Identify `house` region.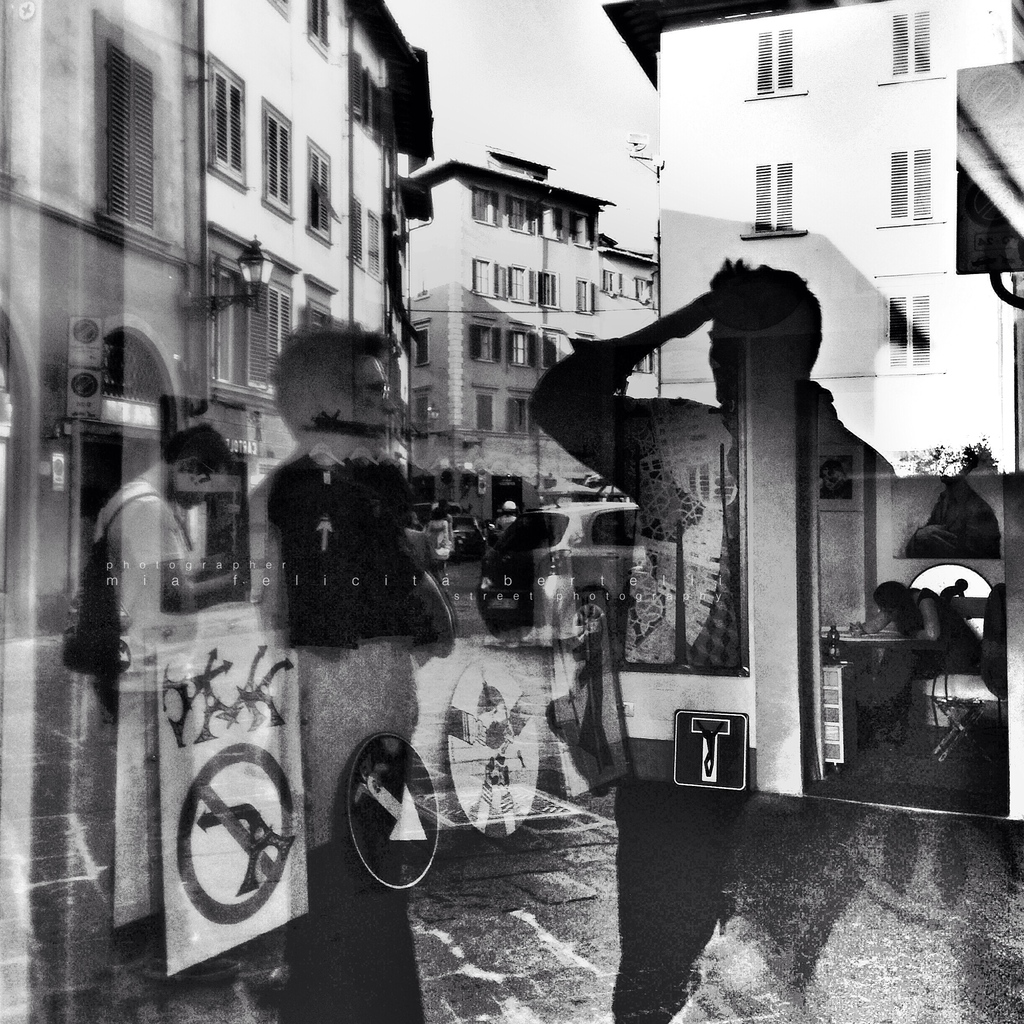
Region: {"left": 0, "top": 0, "right": 431, "bottom": 1023}.
